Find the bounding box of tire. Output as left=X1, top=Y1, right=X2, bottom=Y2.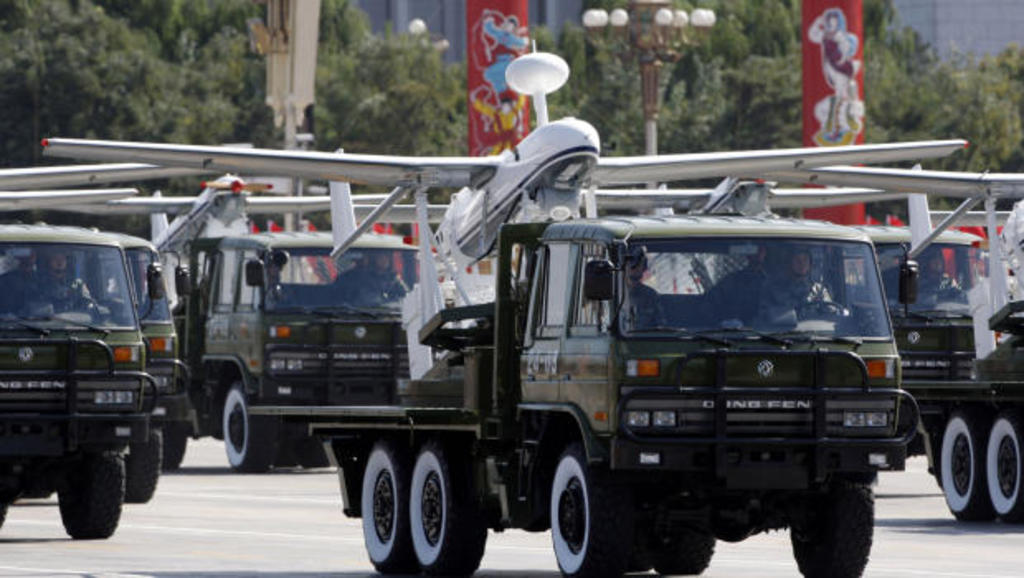
left=406, top=451, right=477, bottom=573.
